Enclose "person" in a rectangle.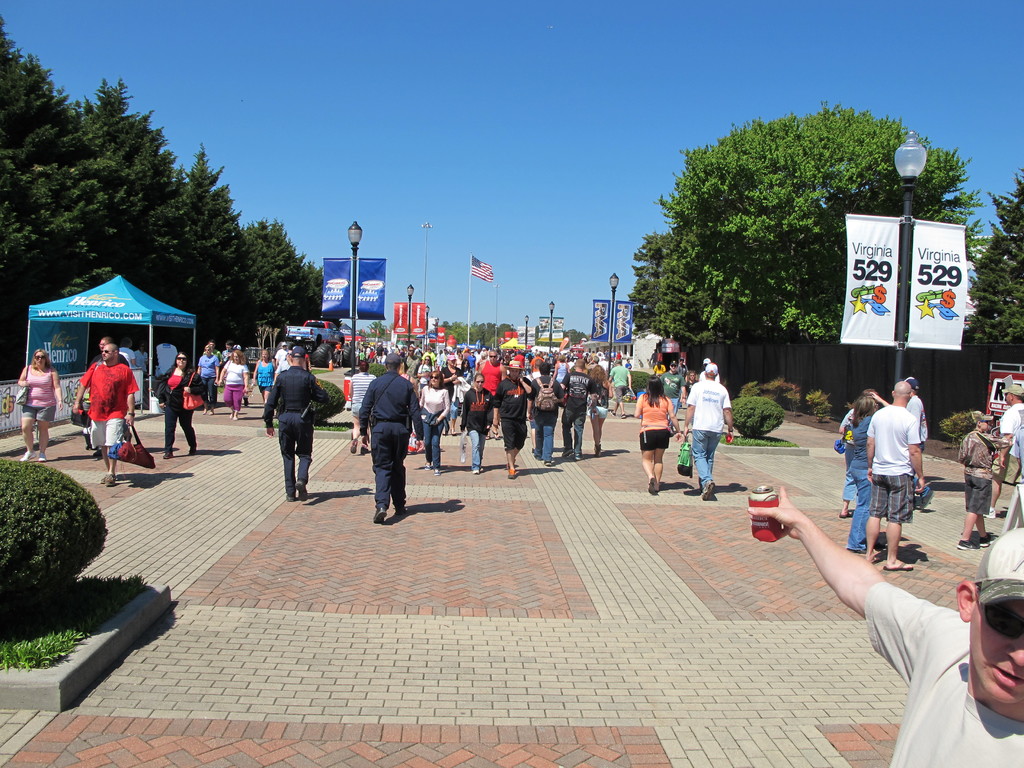
box=[841, 393, 878, 555].
